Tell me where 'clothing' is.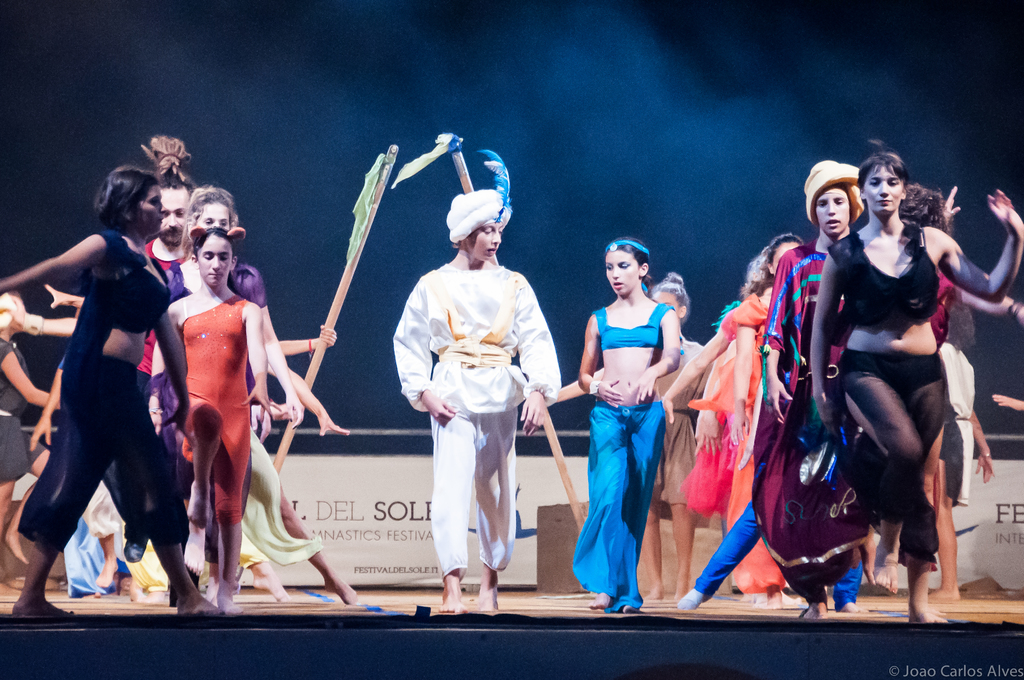
'clothing' is at [945,337,975,505].
